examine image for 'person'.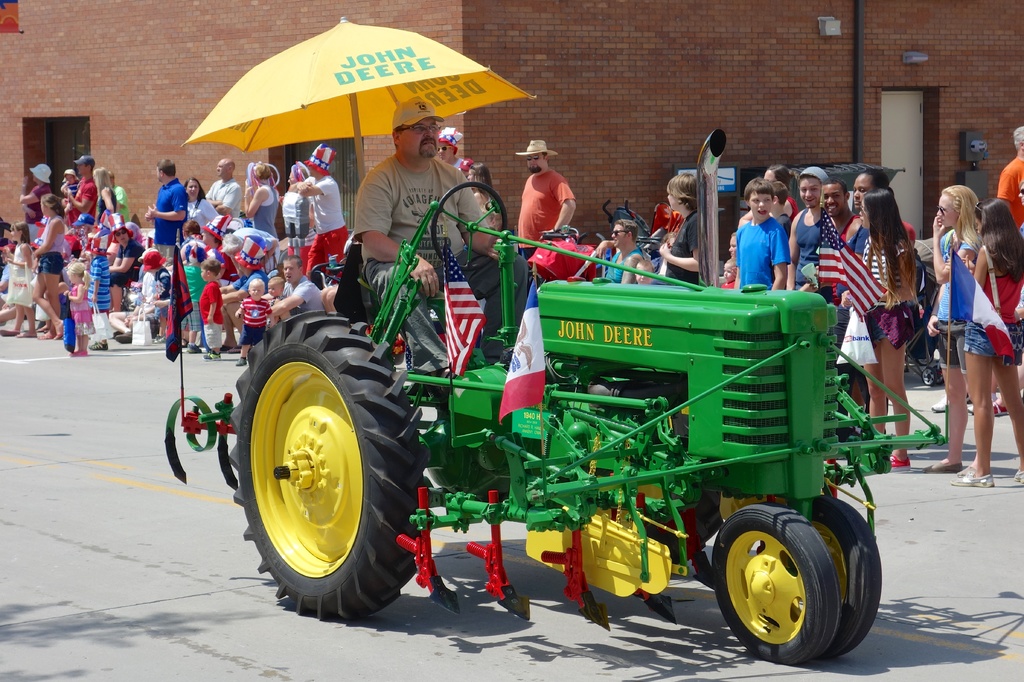
Examination result: rect(960, 198, 1023, 489).
